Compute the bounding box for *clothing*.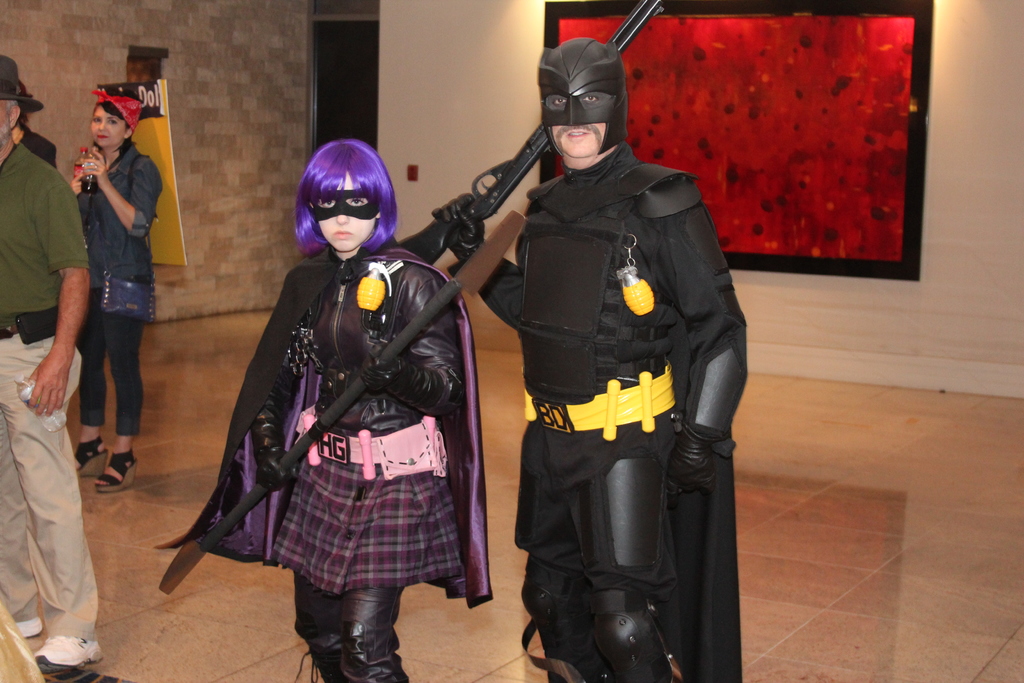
select_region(461, 50, 754, 682).
